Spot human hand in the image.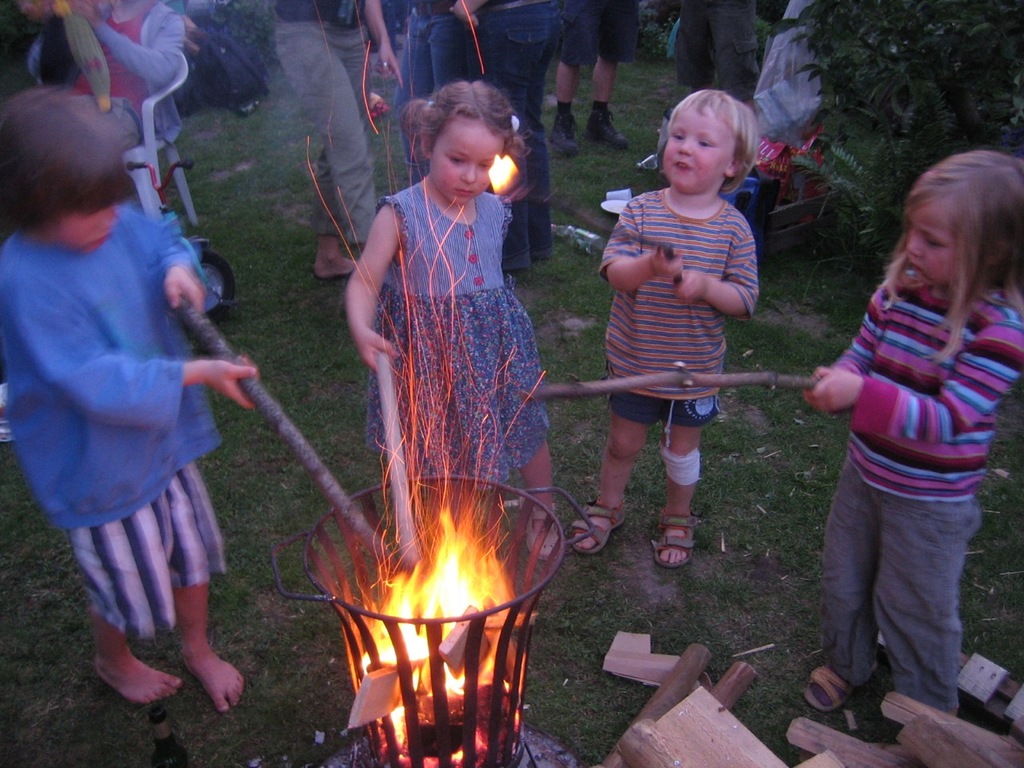
human hand found at bbox=[449, 9, 480, 29].
